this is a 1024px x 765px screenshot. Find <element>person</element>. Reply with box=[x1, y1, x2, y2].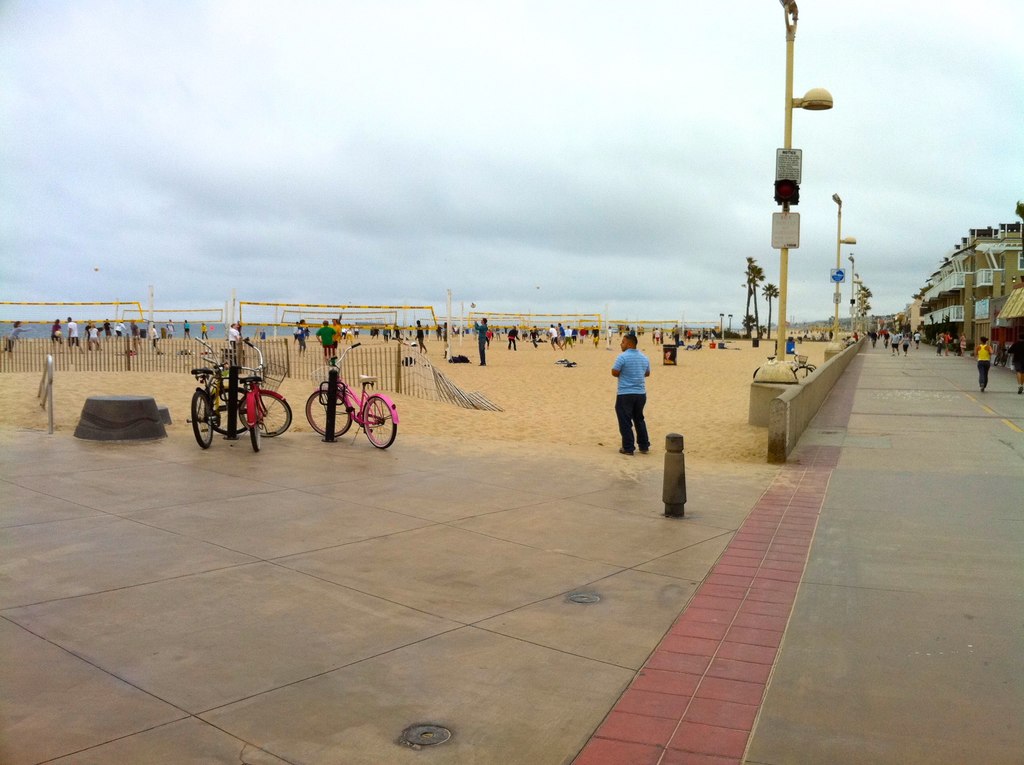
box=[671, 319, 682, 348].
